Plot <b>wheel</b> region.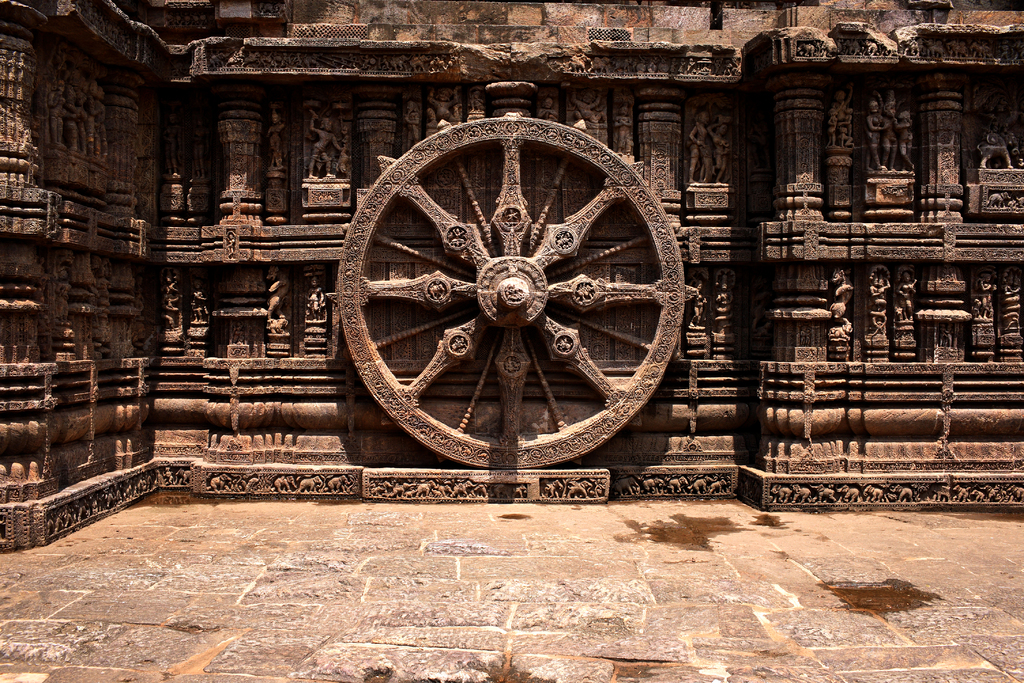
Plotted at (left=341, top=117, right=671, bottom=491).
